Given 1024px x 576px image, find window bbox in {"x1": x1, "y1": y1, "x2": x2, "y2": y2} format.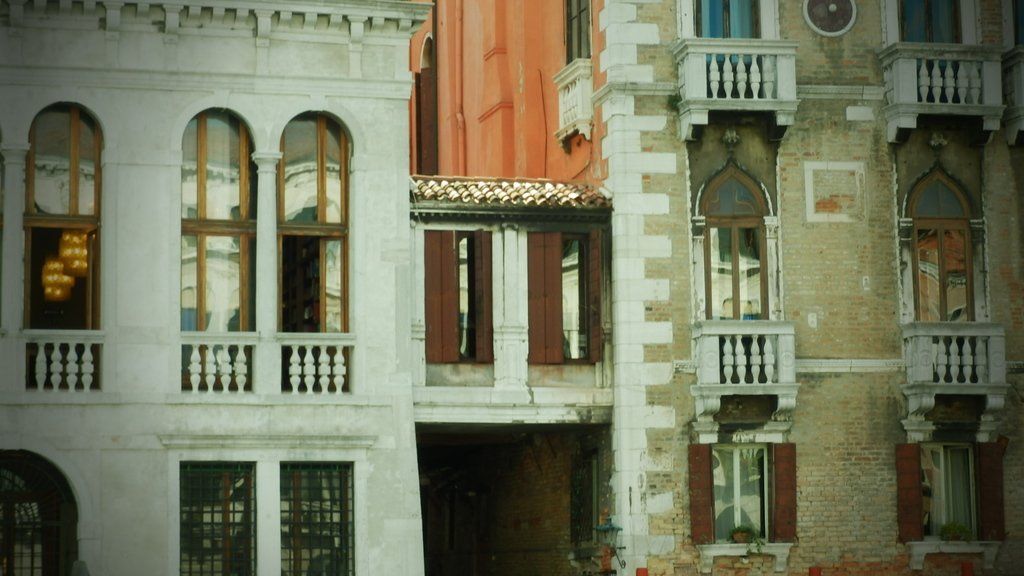
{"x1": 899, "y1": 156, "x2": 976, "y2": 330}.
